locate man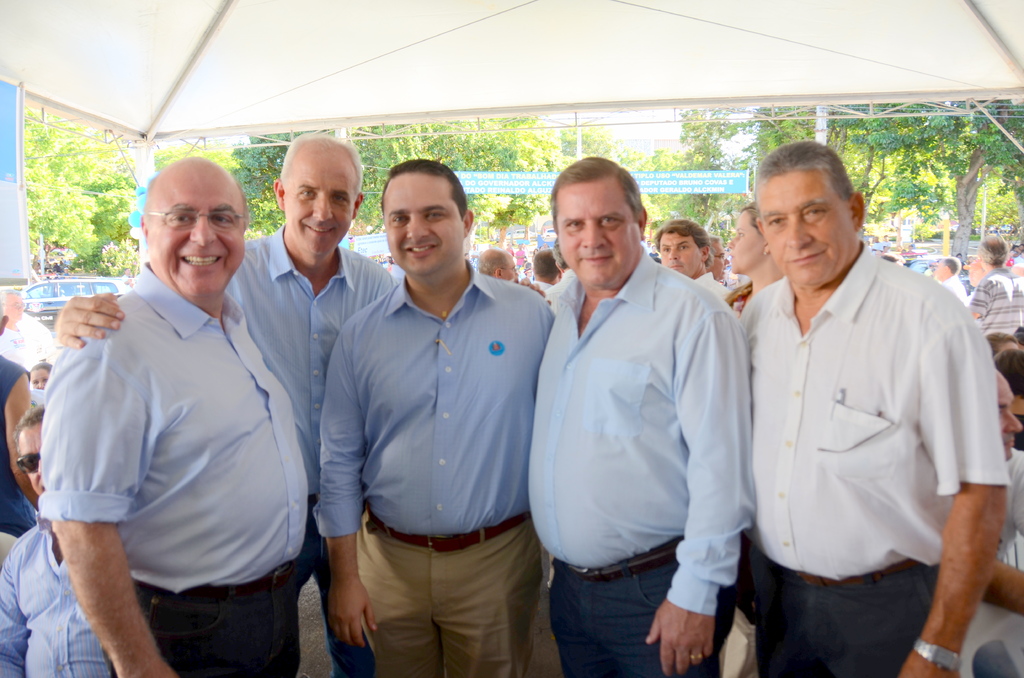
bbox(963, 234, 1023, 336)
